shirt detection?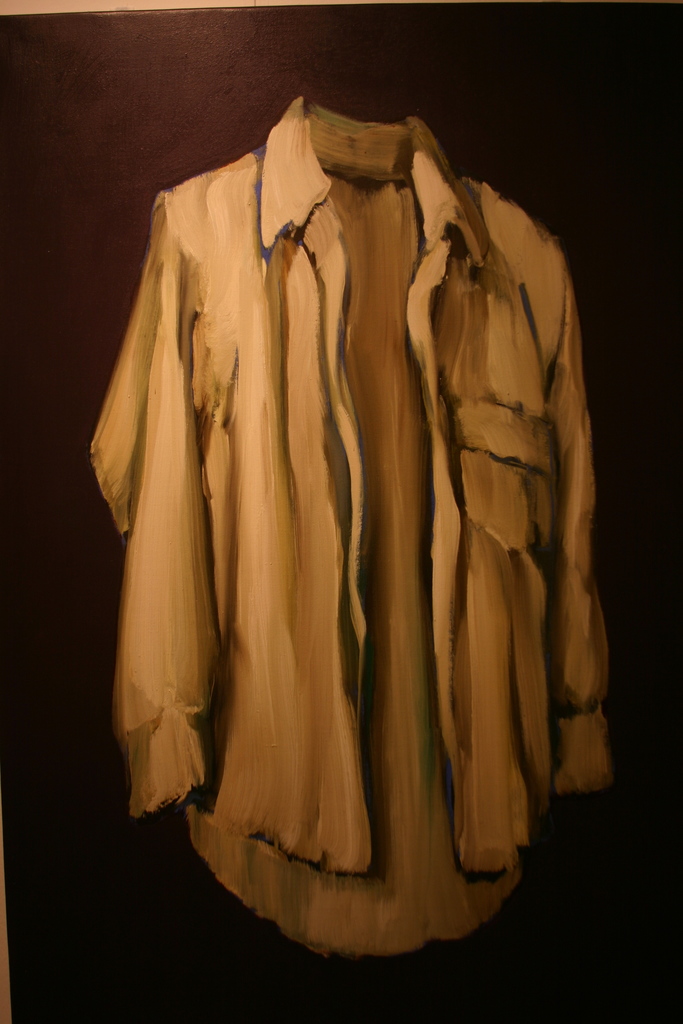
(left=90, top=99, right=611, bottom=955)
